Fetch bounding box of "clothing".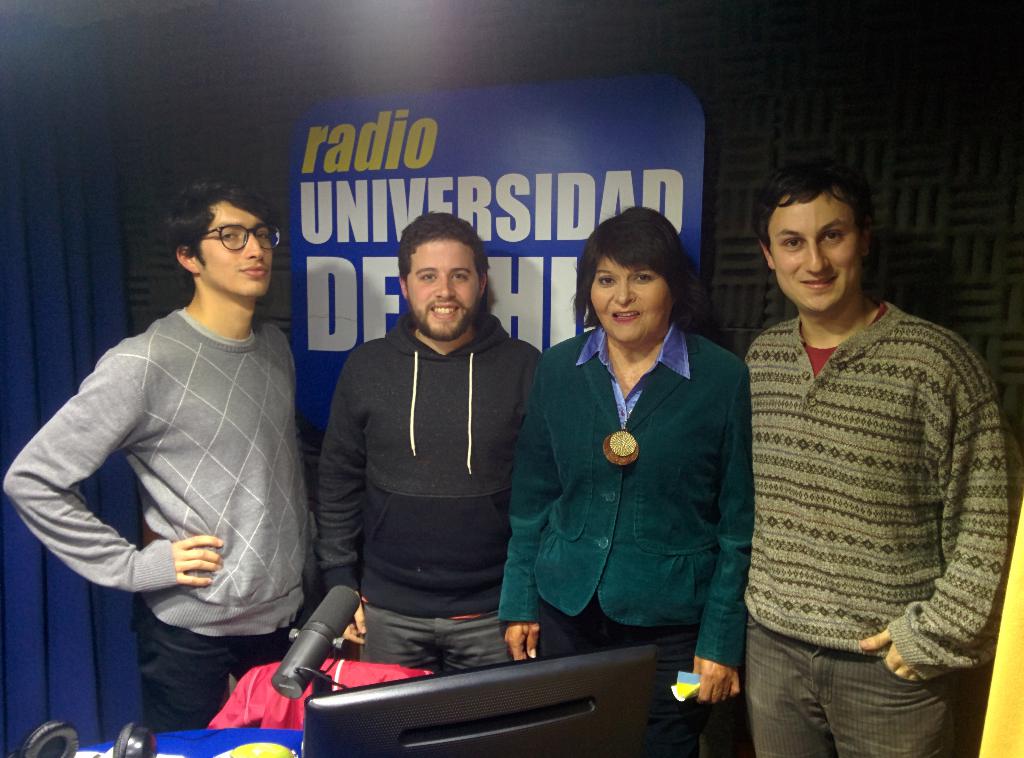
Bbox: [319, 305, 539, 672].
